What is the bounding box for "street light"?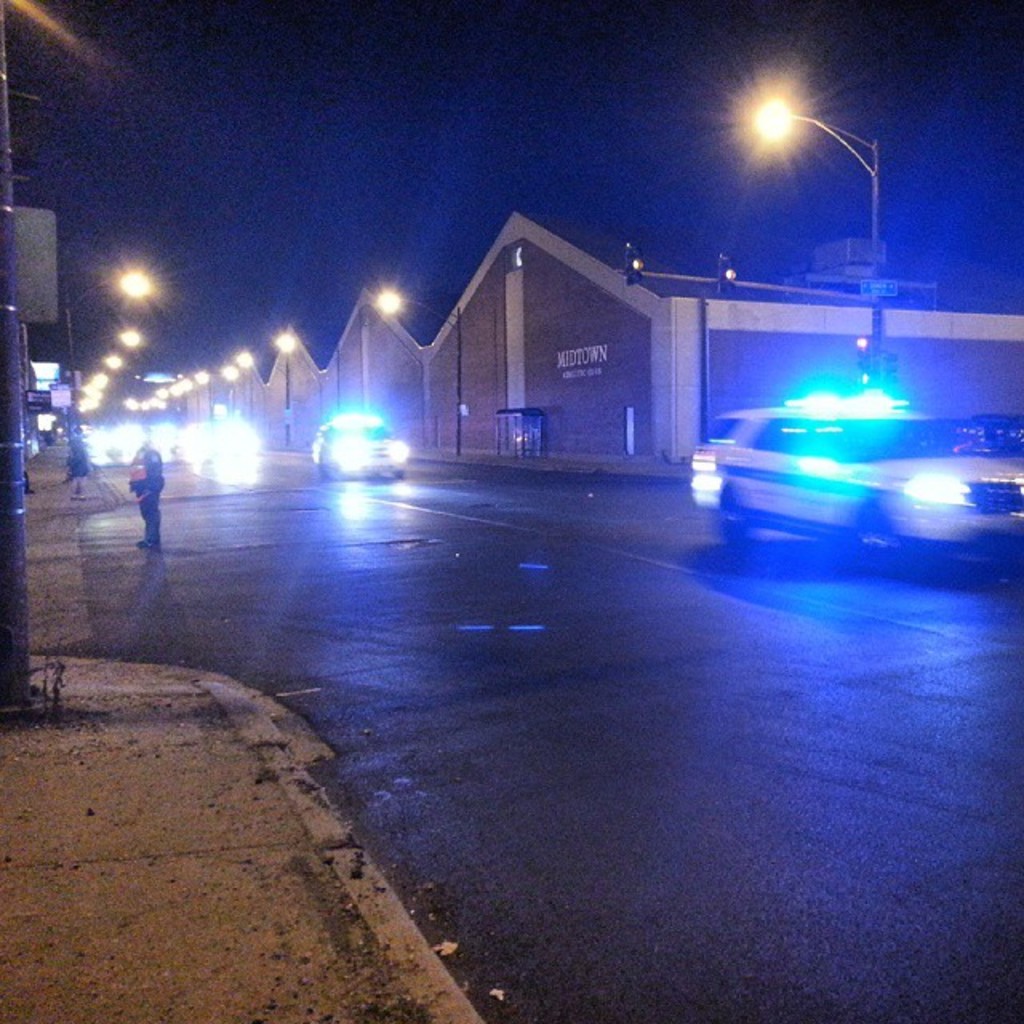
229/334/307/458.
